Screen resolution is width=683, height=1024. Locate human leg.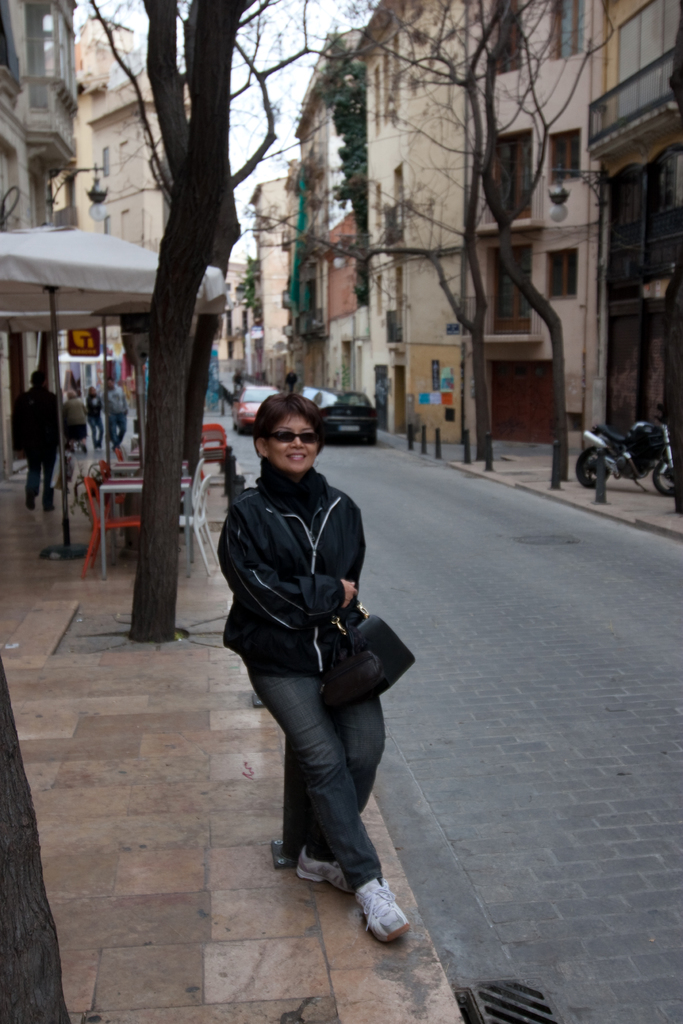
locate(41, 442, 59, 512).
